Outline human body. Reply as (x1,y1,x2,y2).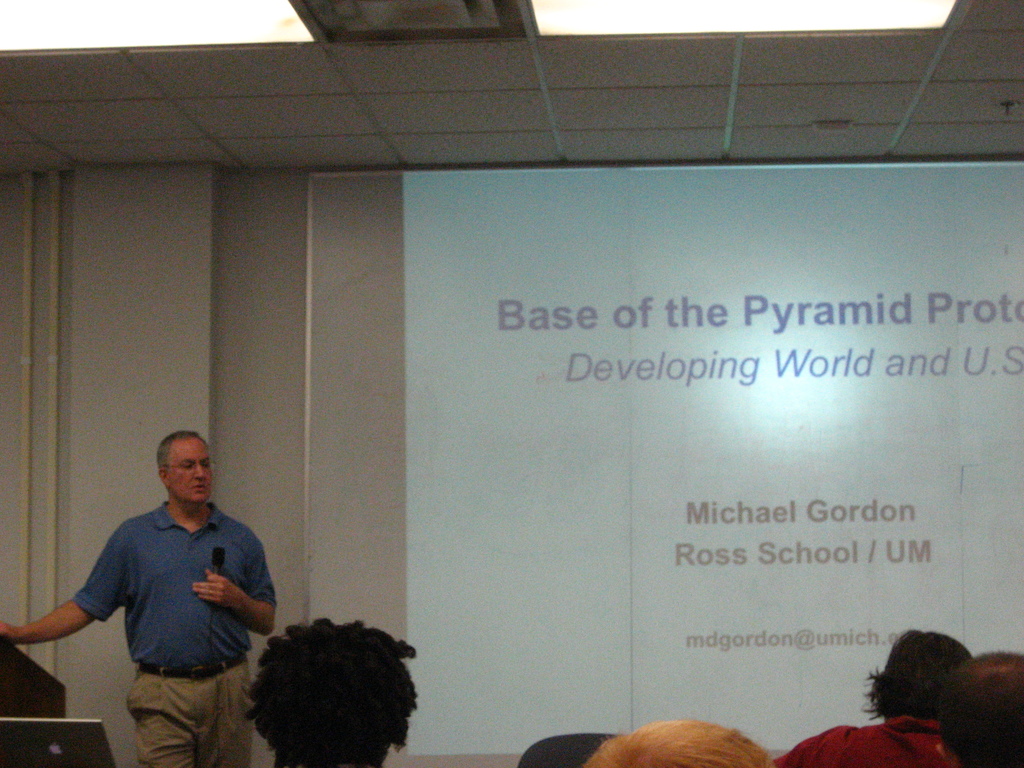
(38,451,269,767).
